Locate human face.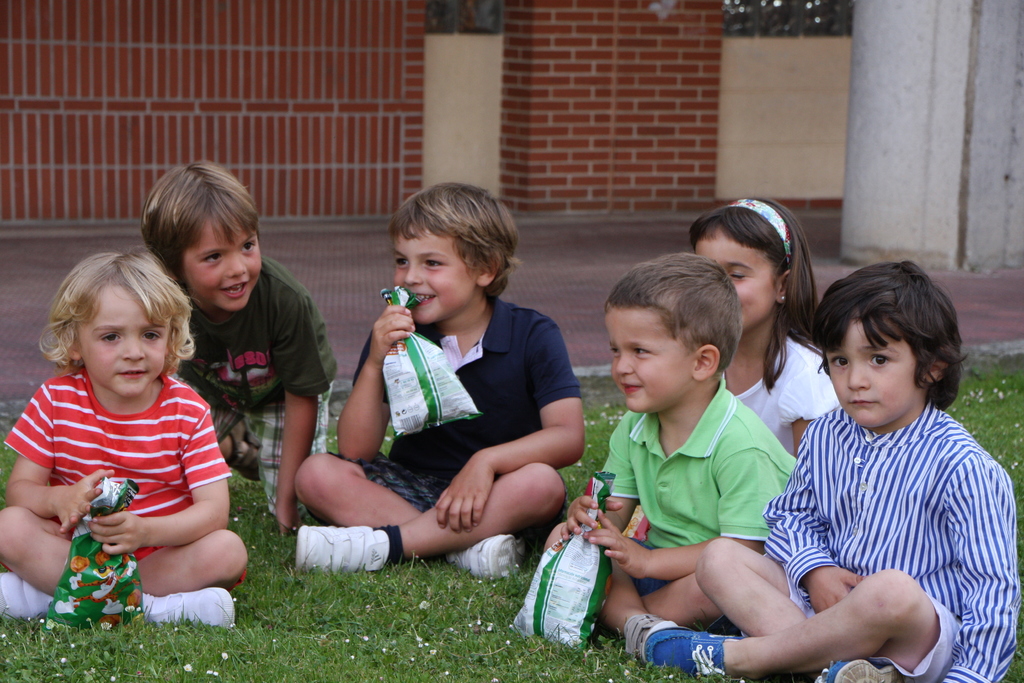
Bounding box: x1=697, y1=235, x2=776, y2=330.
